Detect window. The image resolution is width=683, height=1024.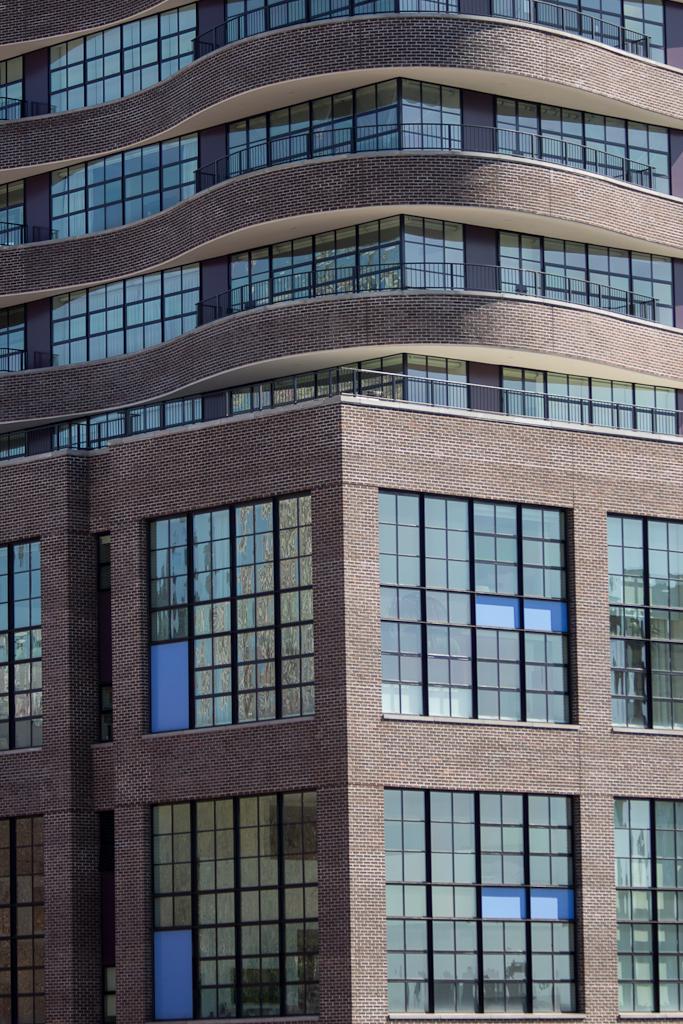
Rect(224, 0, 459, 40).
